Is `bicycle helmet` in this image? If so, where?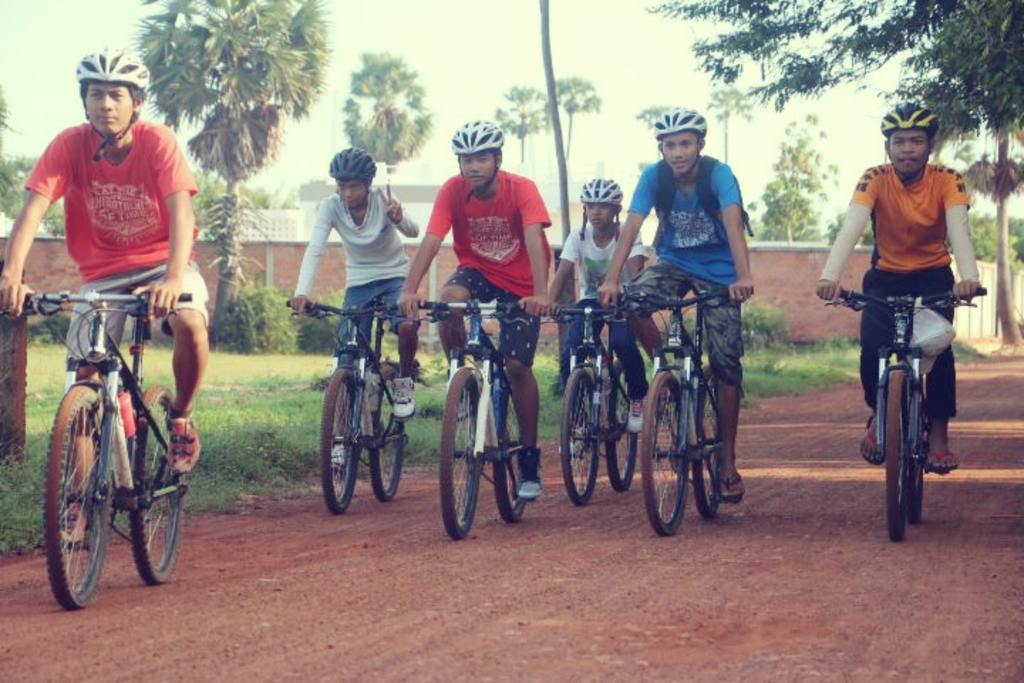
Yes, at (876, 103, 934, 133).
